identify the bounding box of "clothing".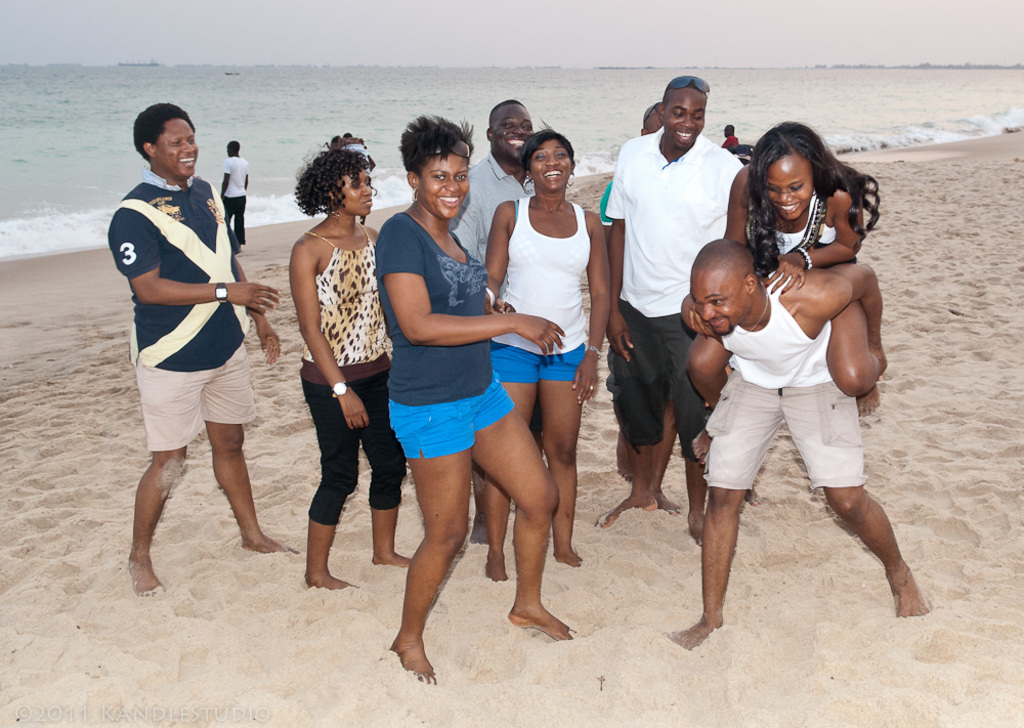
370:212:511:400.
